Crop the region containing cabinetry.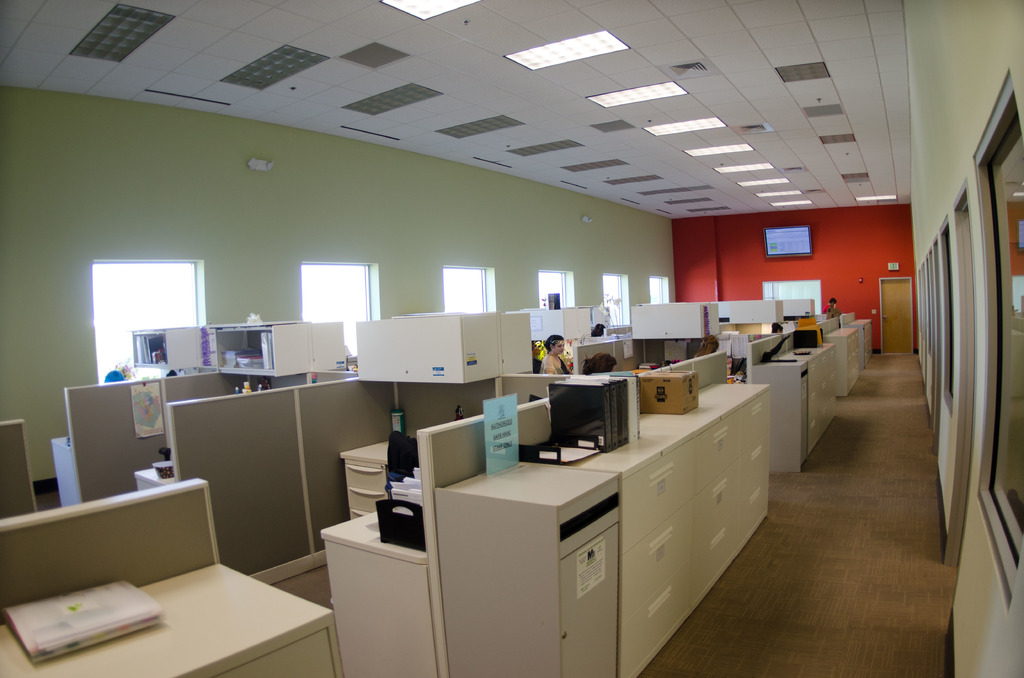
Crop region: bbox=(769, 286, 819, 323).
